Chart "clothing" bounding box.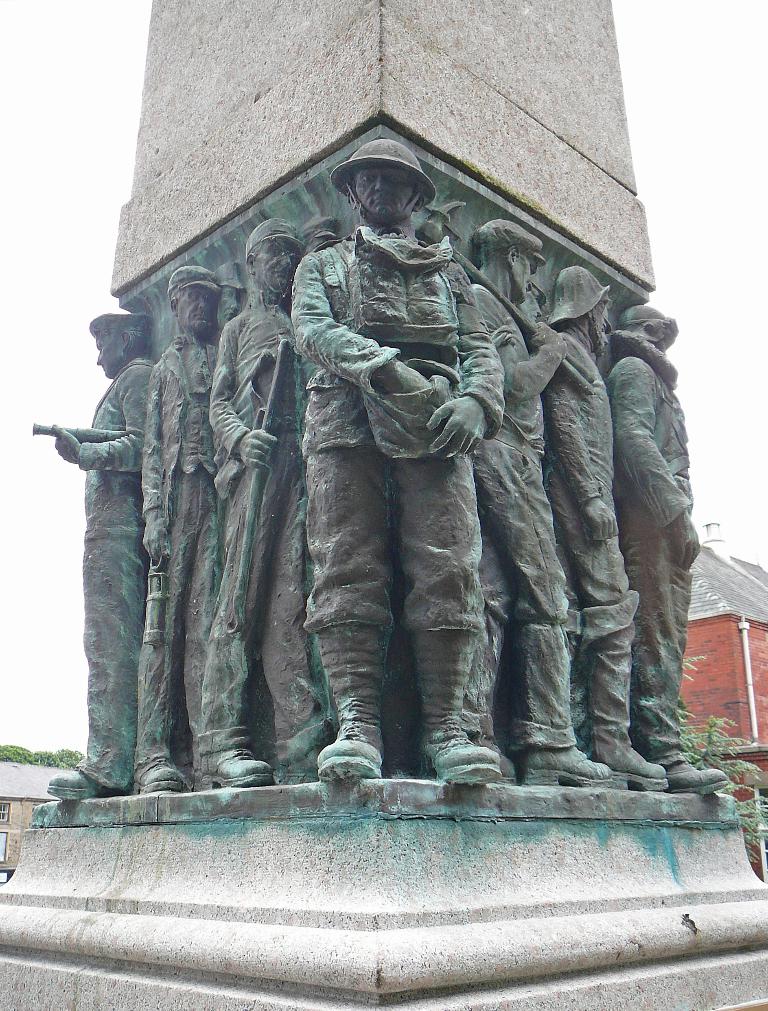
Charted: (x1=87, y1=308, x2=149, y2=343).
